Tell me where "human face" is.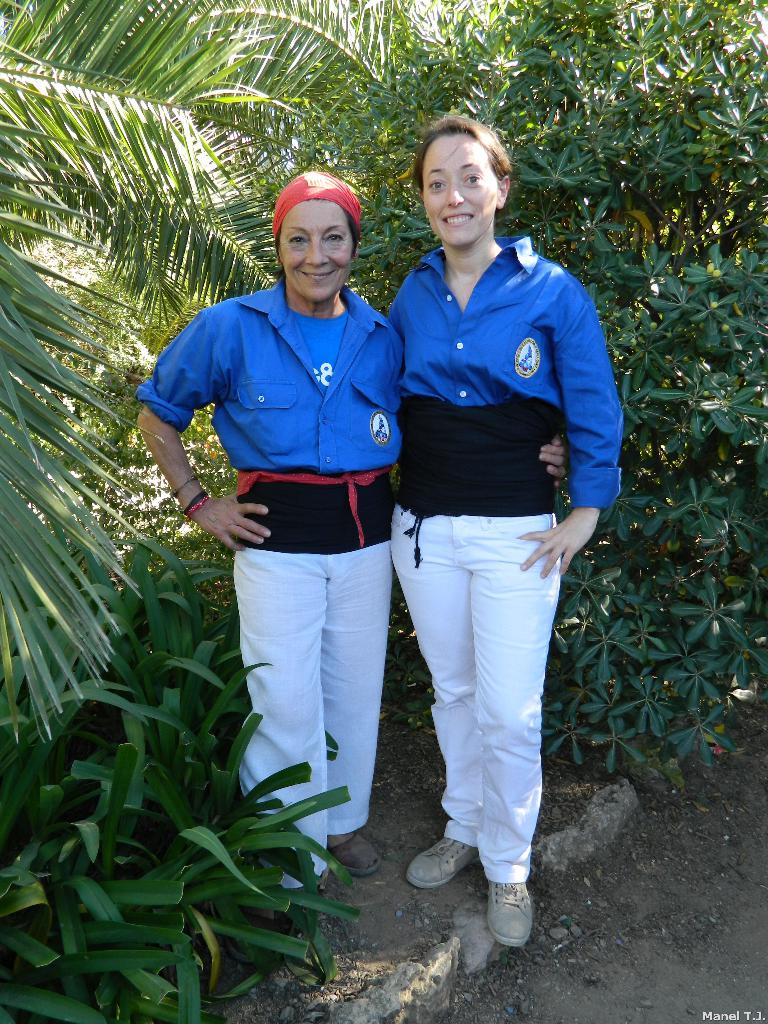
"human face" is at 425, 137, 497, 244.
